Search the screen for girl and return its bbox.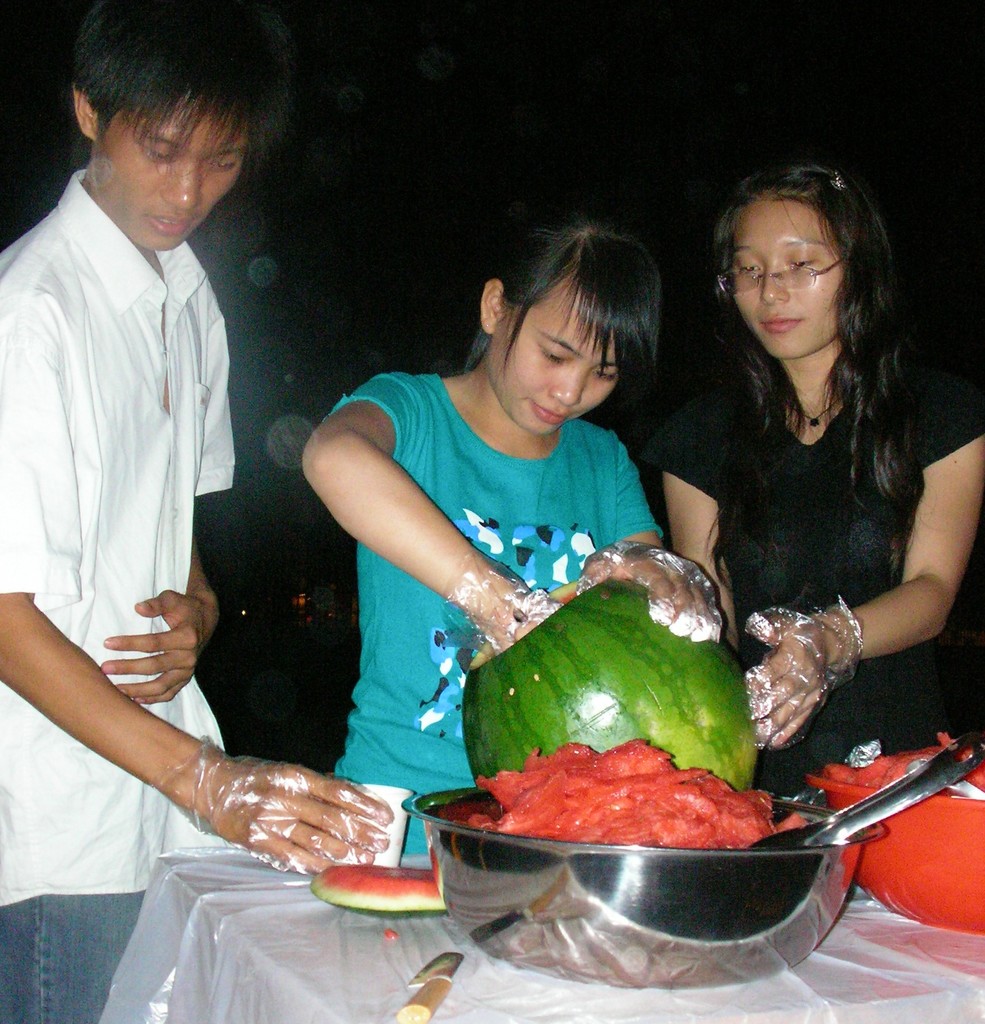
Found: box=[300, 211, 720, 856].
